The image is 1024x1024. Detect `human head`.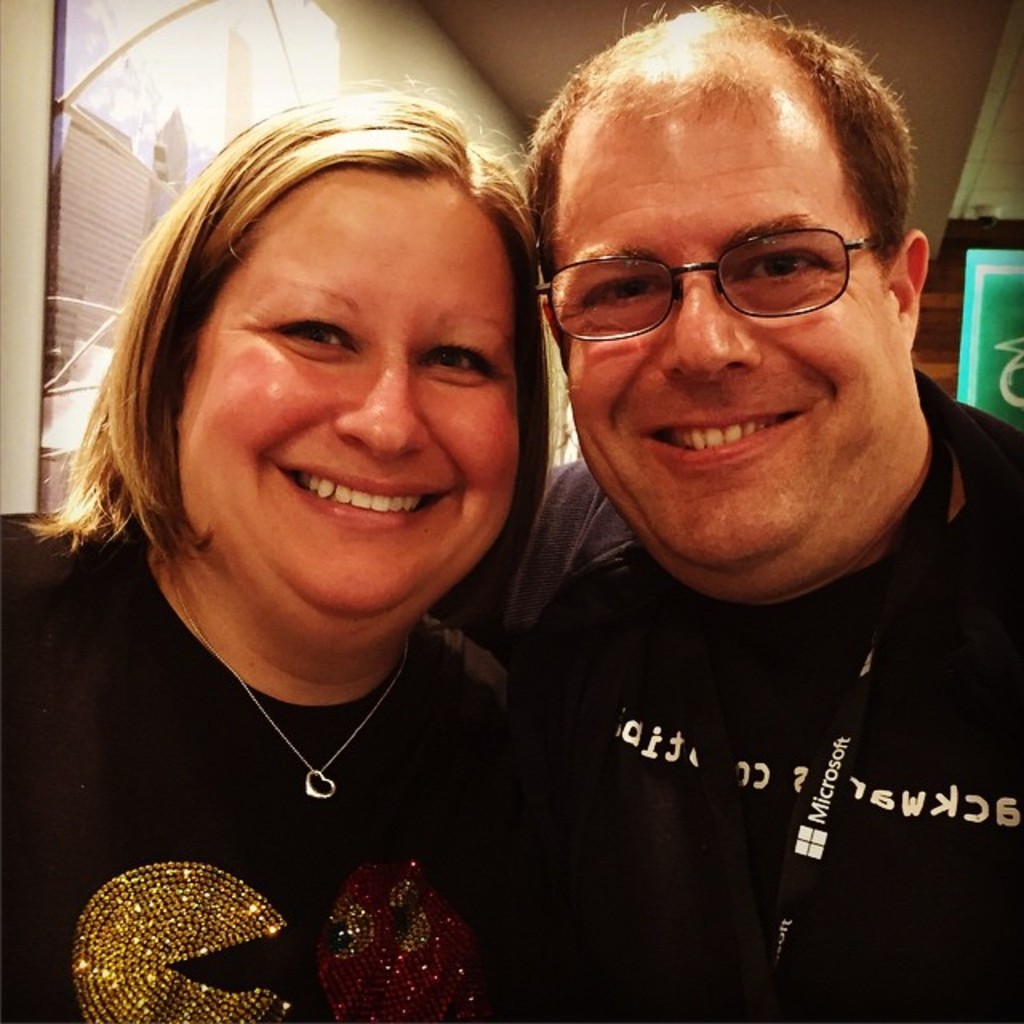
Detection: (x1=109, y1=110, x2=554, y2=570).
